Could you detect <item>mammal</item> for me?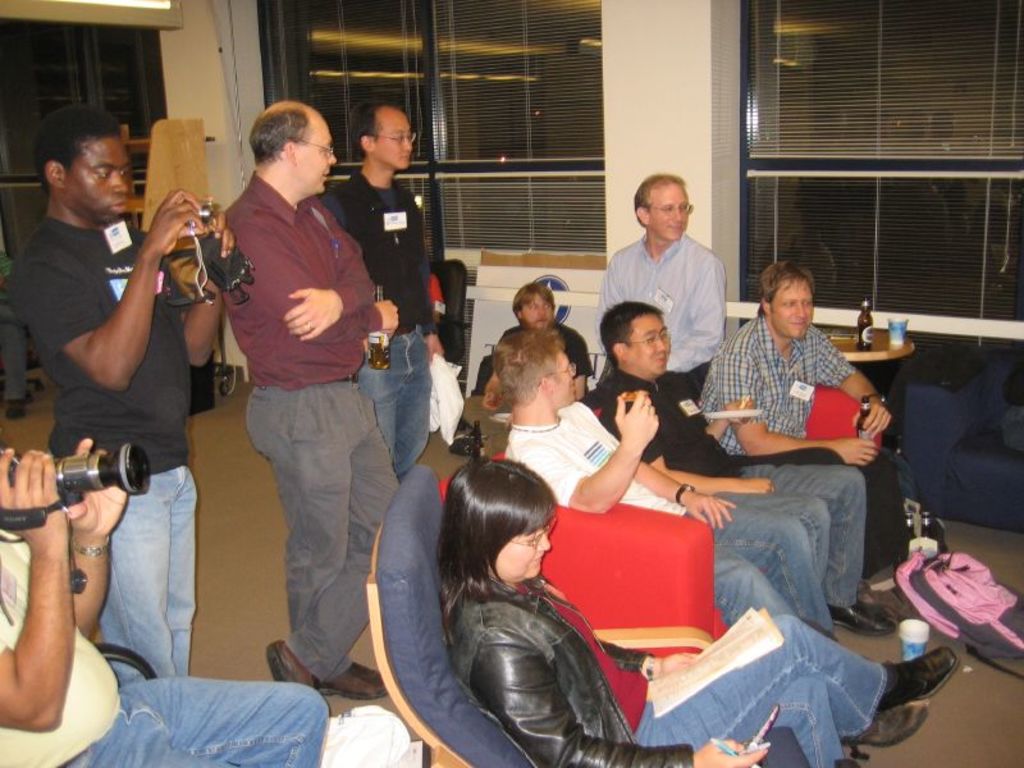
Detection result: bbox=[0, 439, 333, 767].
